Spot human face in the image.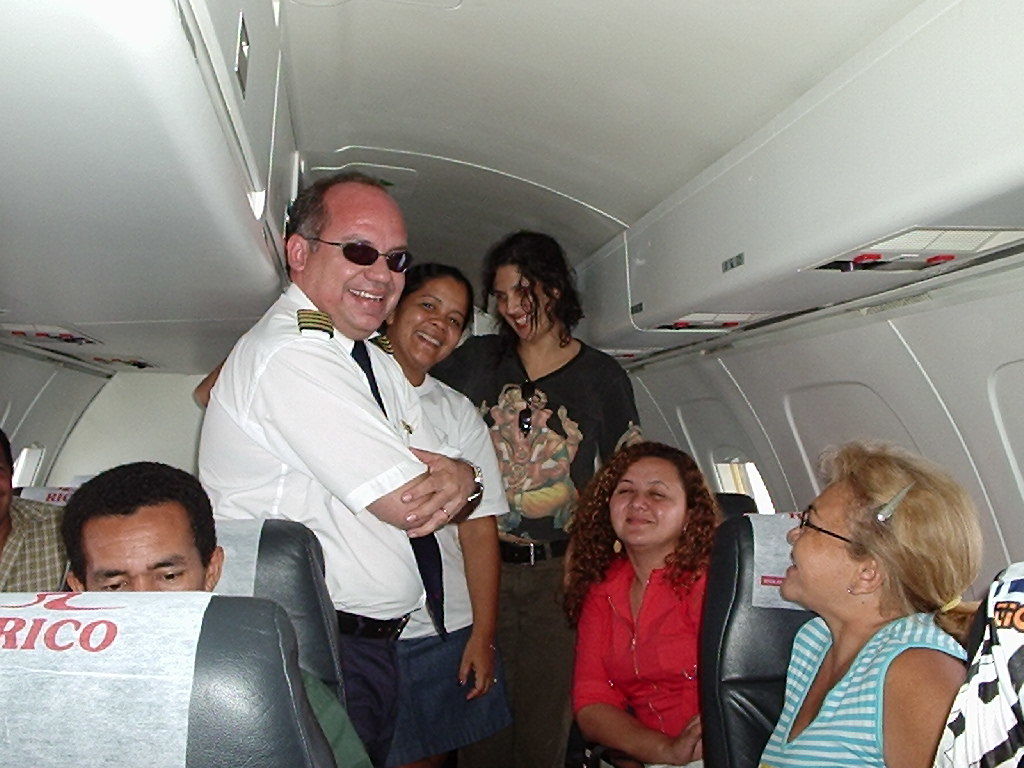
human face found at 76 512 208 595.
